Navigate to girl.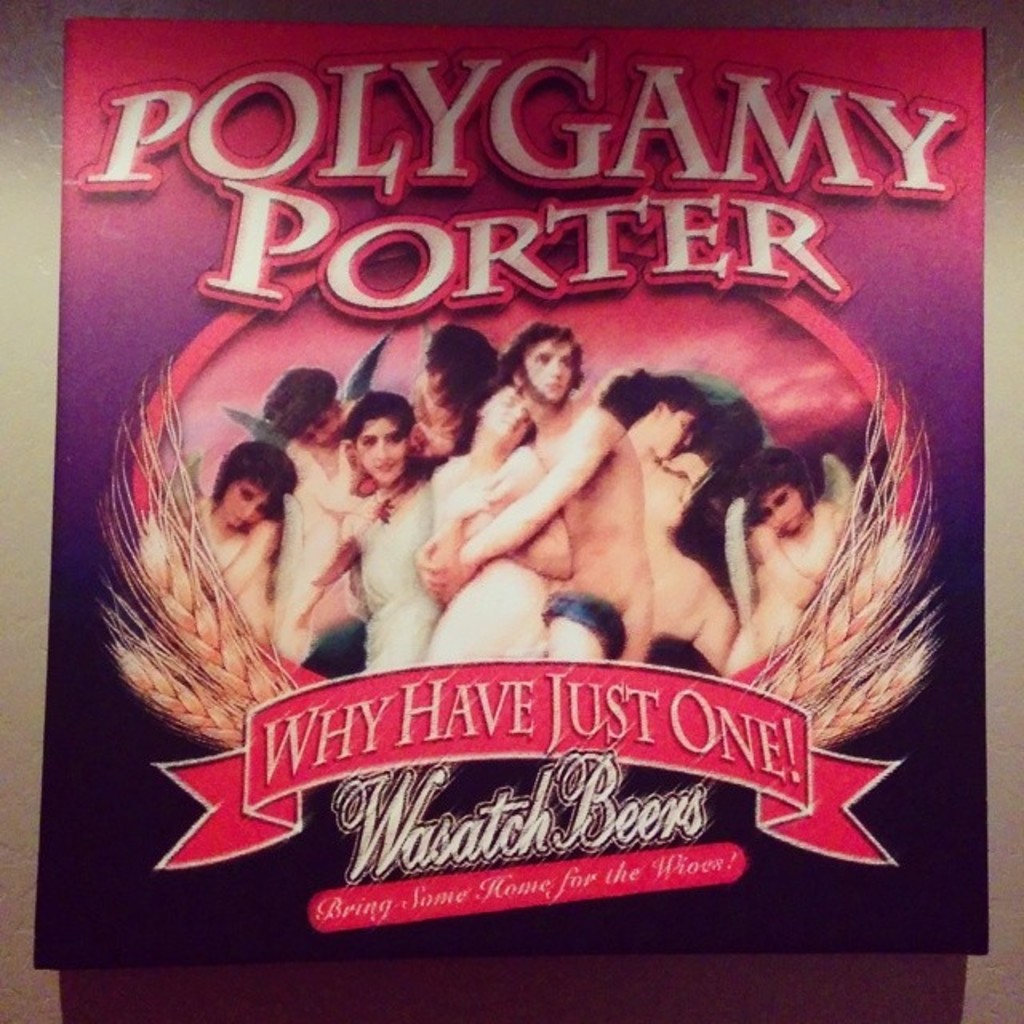
Navigation target: pyautogui.locateOnScreen(424, 373, 579, 662).
